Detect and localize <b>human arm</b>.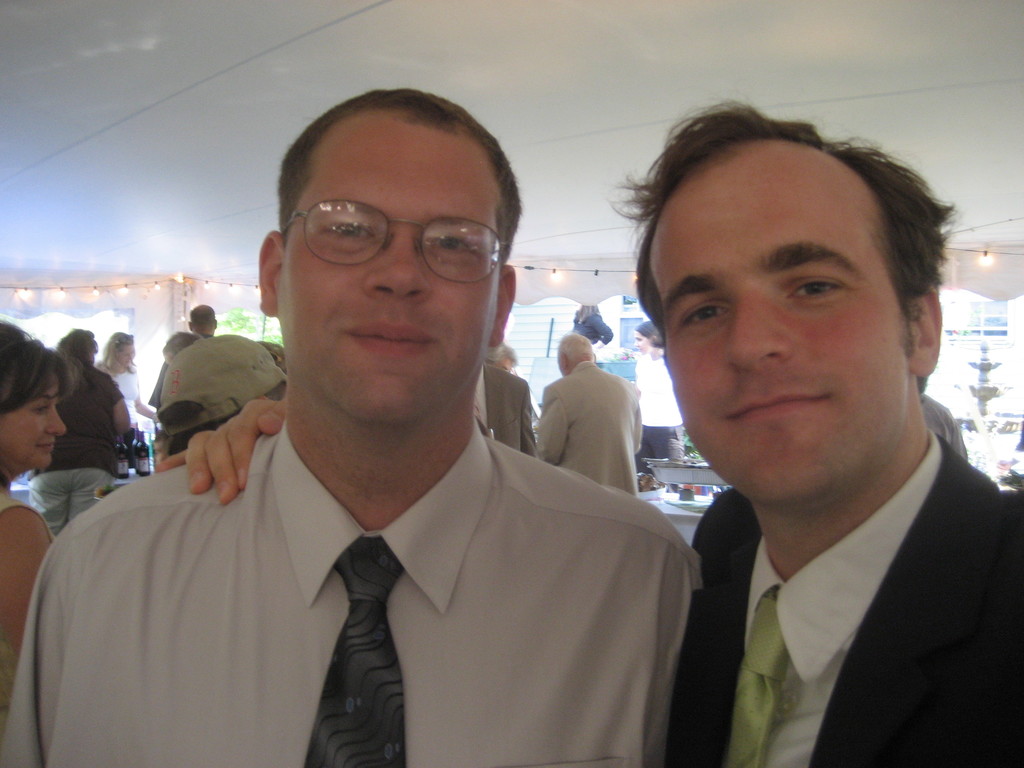
Localized at <box>149,397,287,505</box>.
